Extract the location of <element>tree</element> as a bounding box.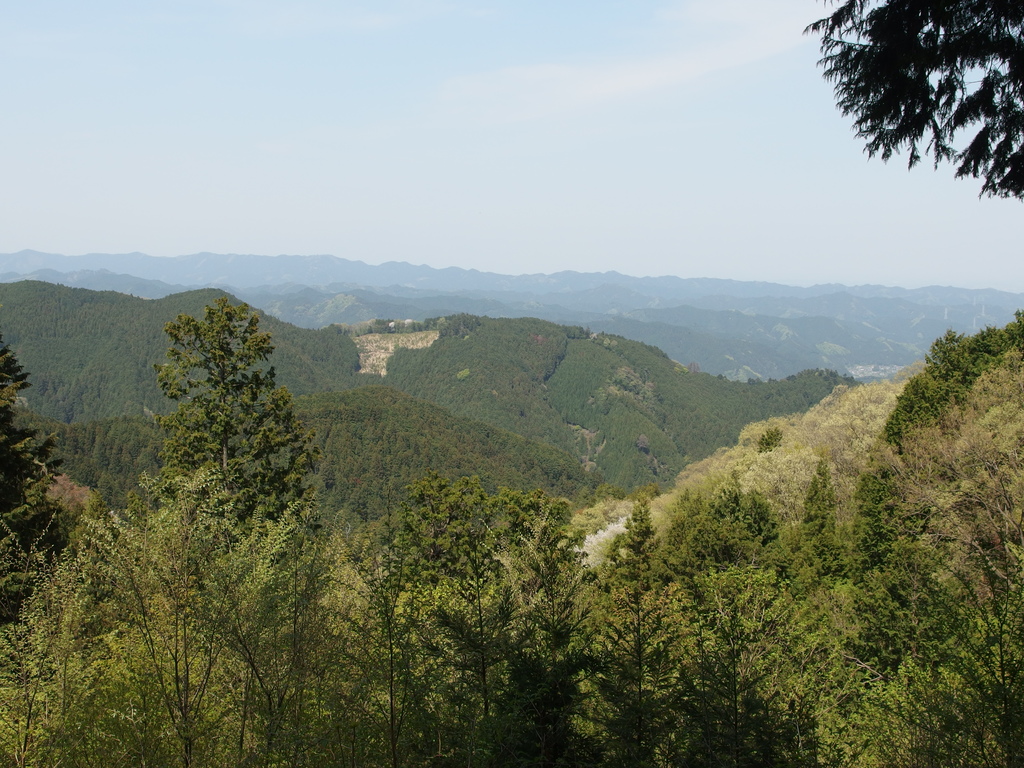
(left=799, top=0, right=1021, bottom=202).
